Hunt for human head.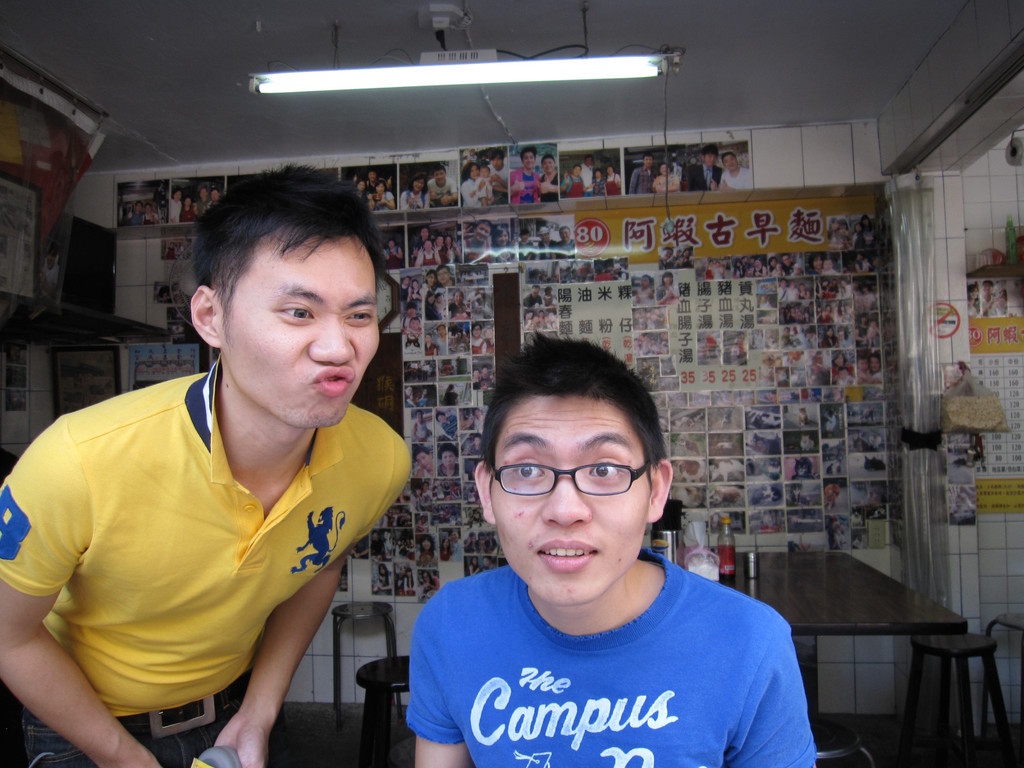
Hunted down at [x1=411, y1=277, x2=419, y2=288].
